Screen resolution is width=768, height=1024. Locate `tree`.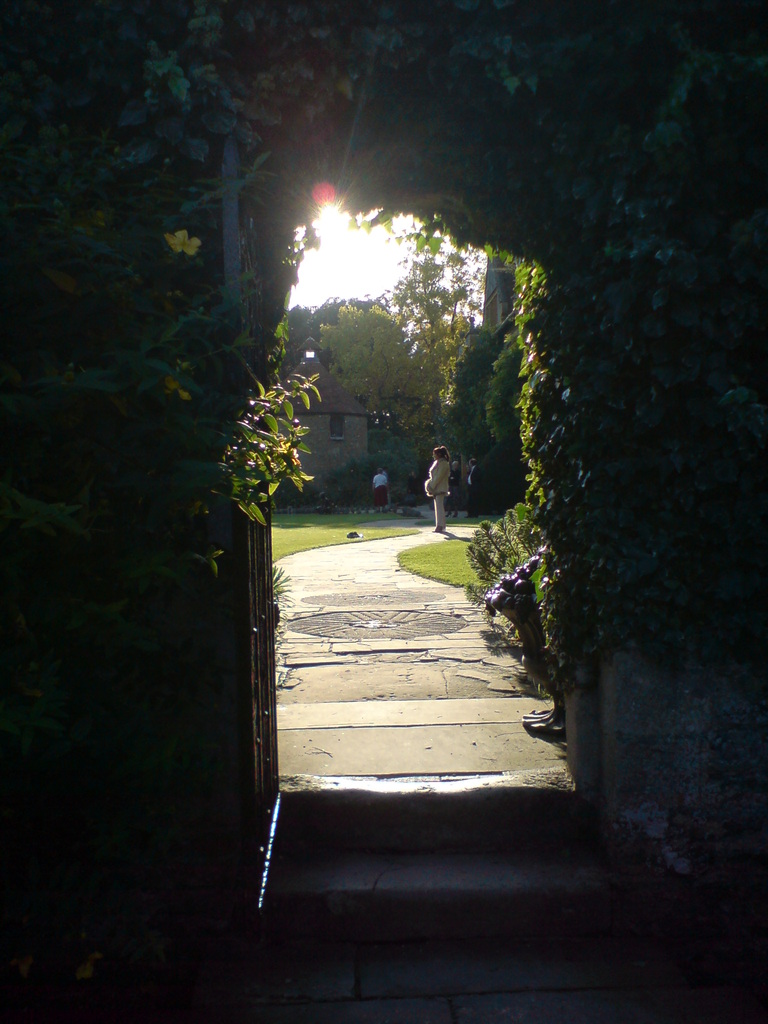
(left=484, top=330, right=518, bottom=449).
